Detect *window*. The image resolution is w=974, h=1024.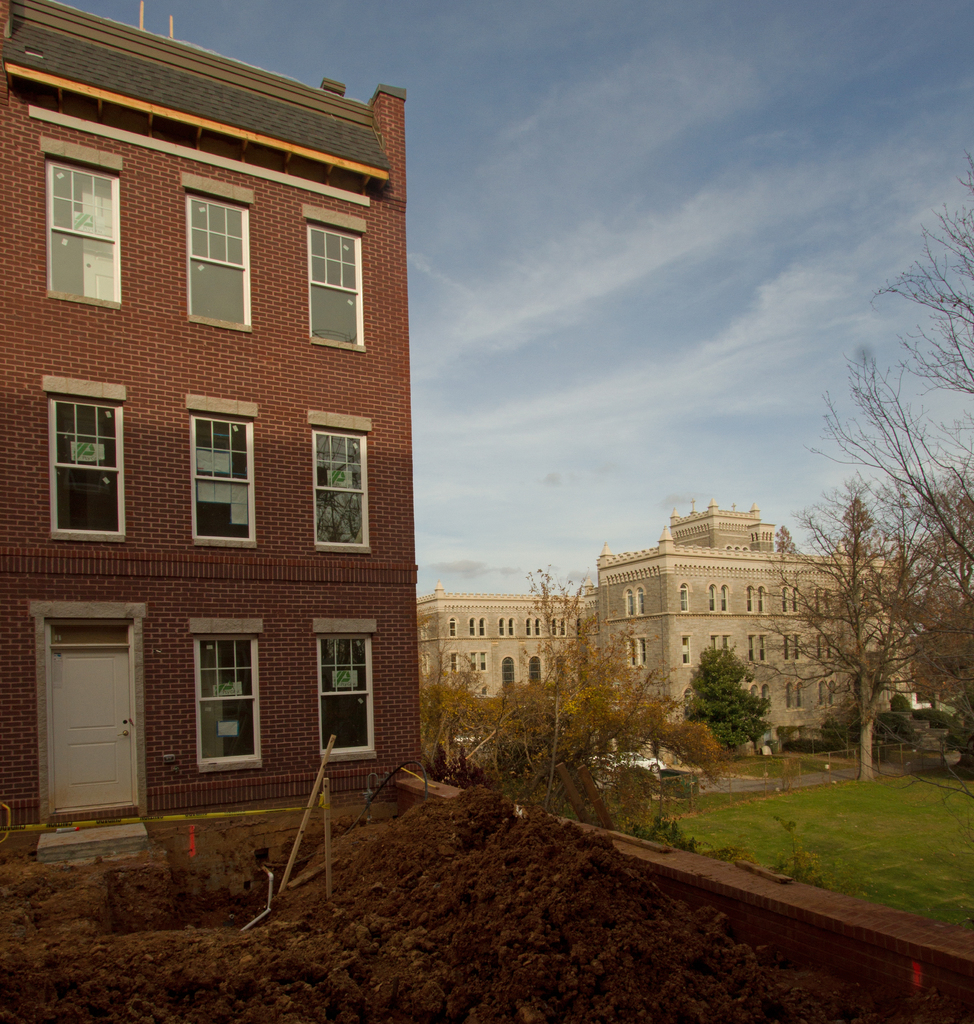
(529,657,540,681).
